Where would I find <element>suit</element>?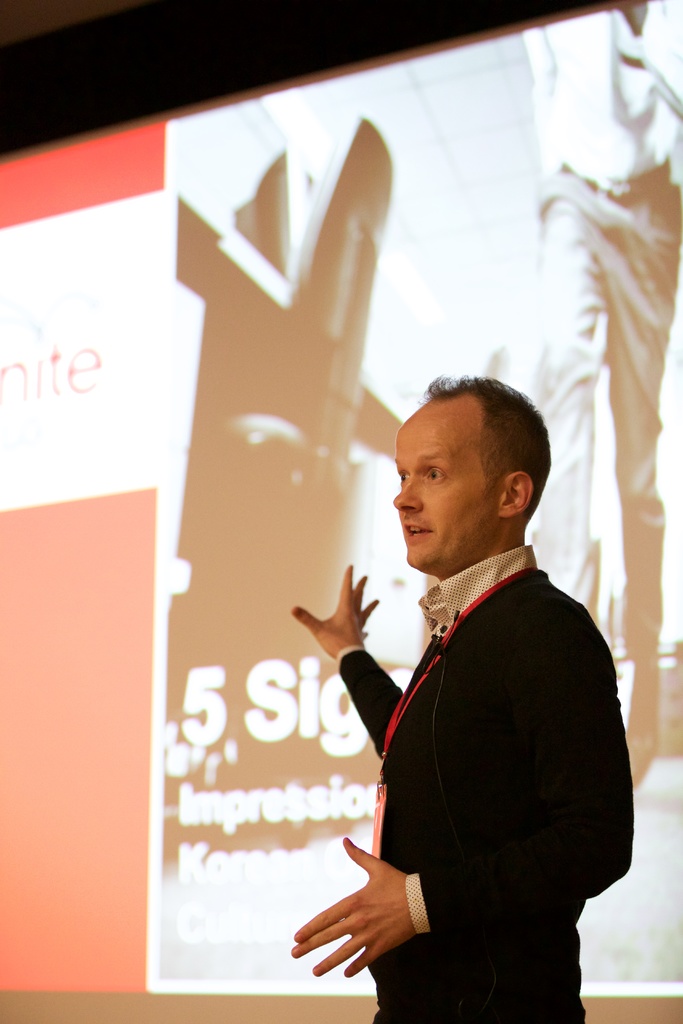
At rect(514, 15, 682, 669).
